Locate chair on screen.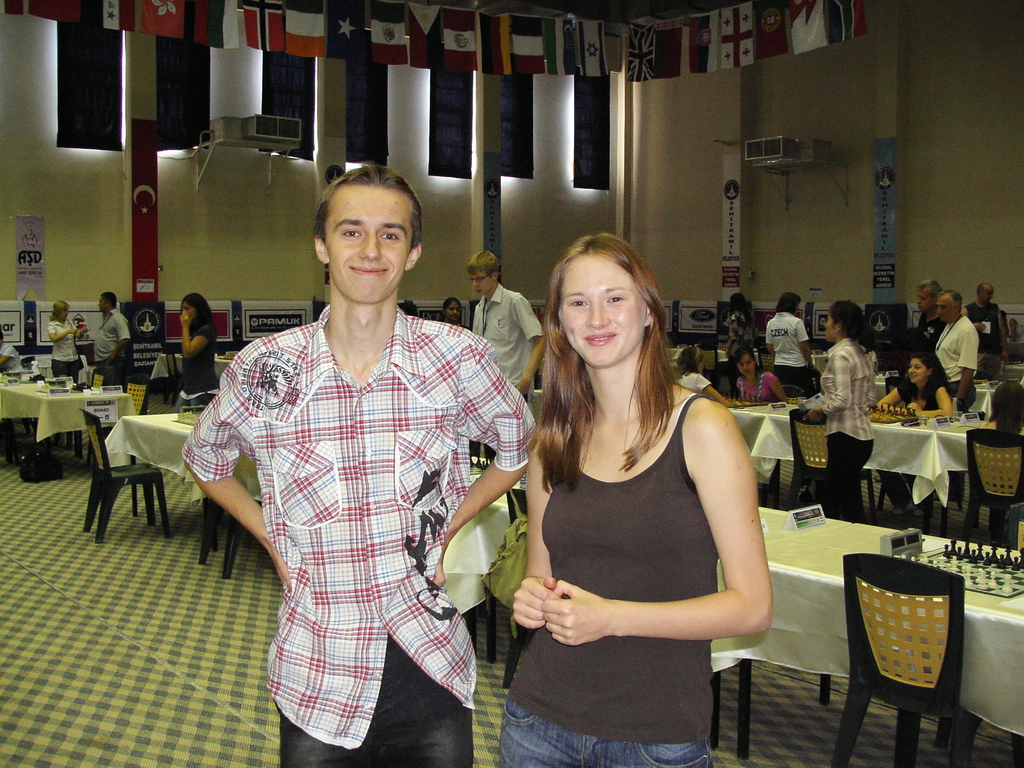
On screen at pyautogui.locateOnScreen(964, 435, 1021, 541).
